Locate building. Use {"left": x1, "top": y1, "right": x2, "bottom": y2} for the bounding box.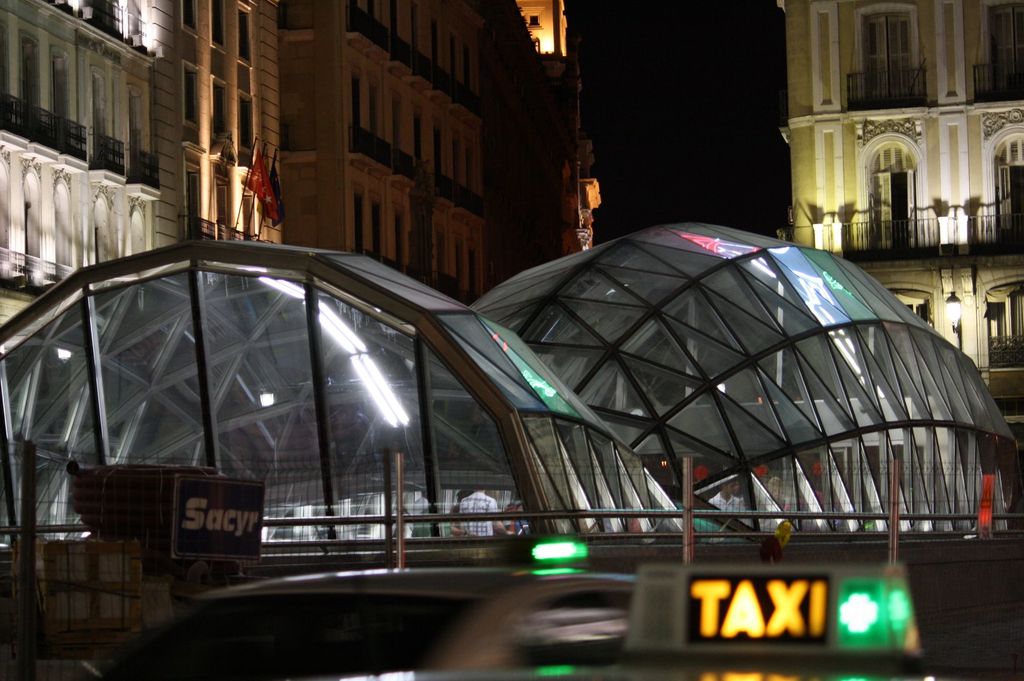
{"left": 492, "top": 0, "right": 600, "bottom": 282}.
